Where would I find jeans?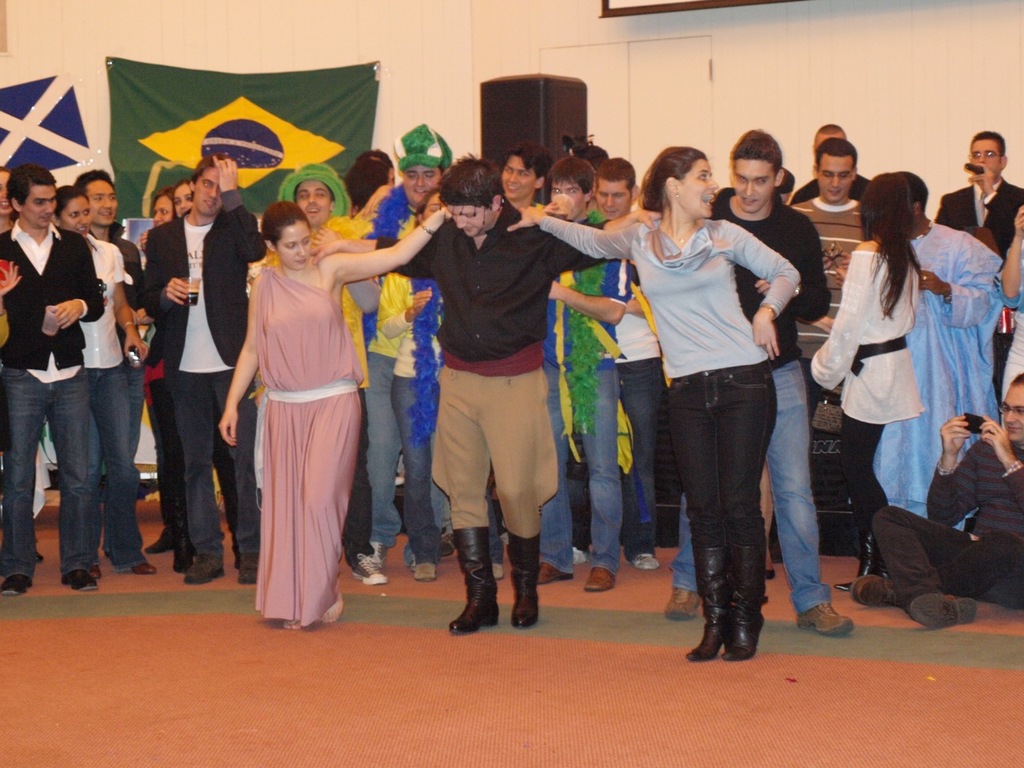
At [666,364,780,624].
